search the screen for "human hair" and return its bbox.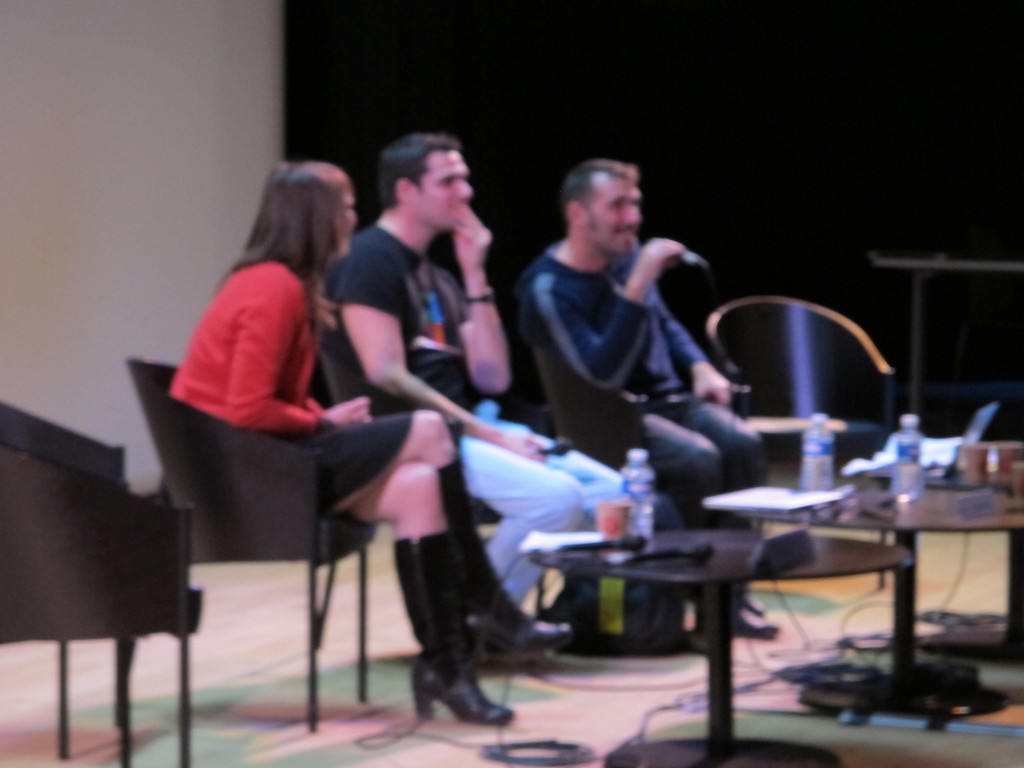
Found: region(376, 130, 462, 209).
